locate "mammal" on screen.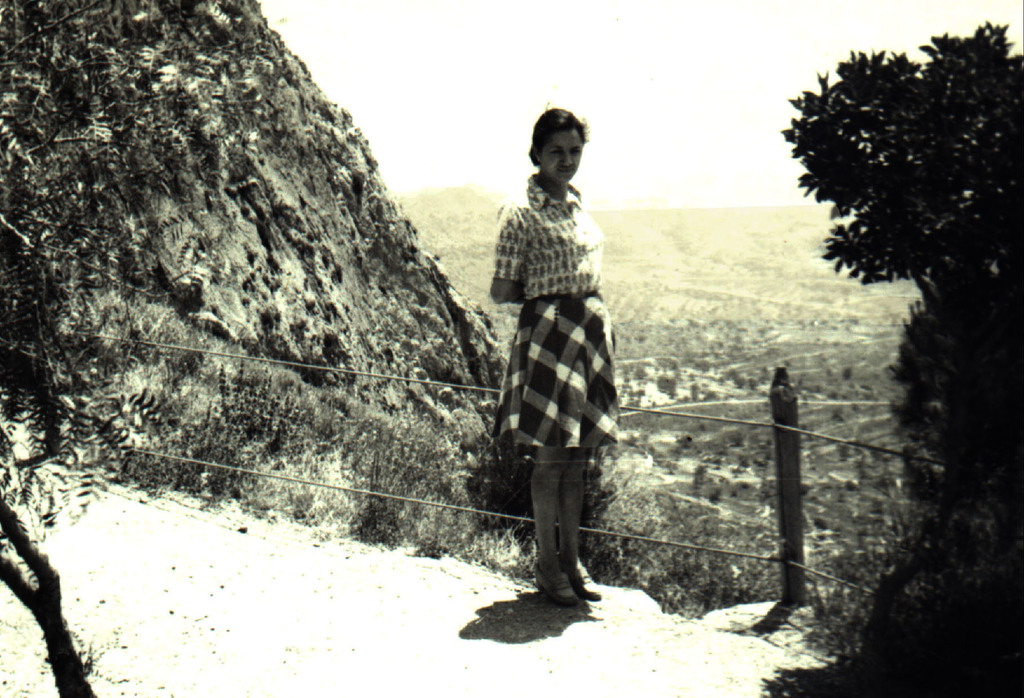
On screen at x1=477, y1=99, x2=644, y2=604.
